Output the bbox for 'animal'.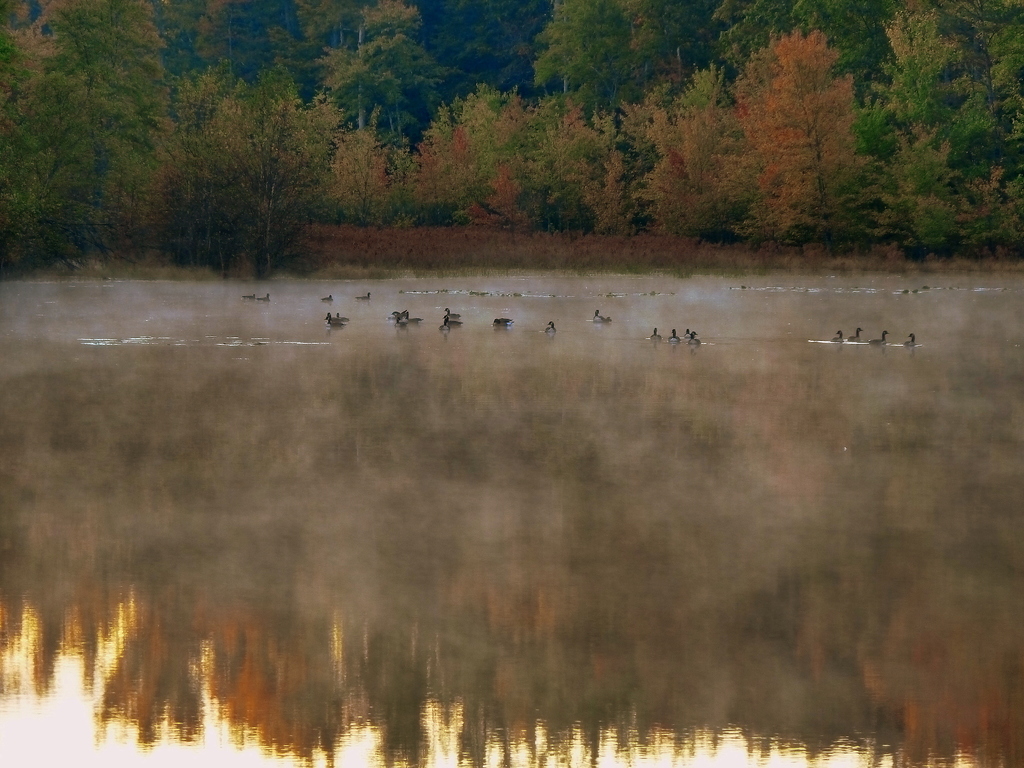
box(687, 331, 702, 344).
